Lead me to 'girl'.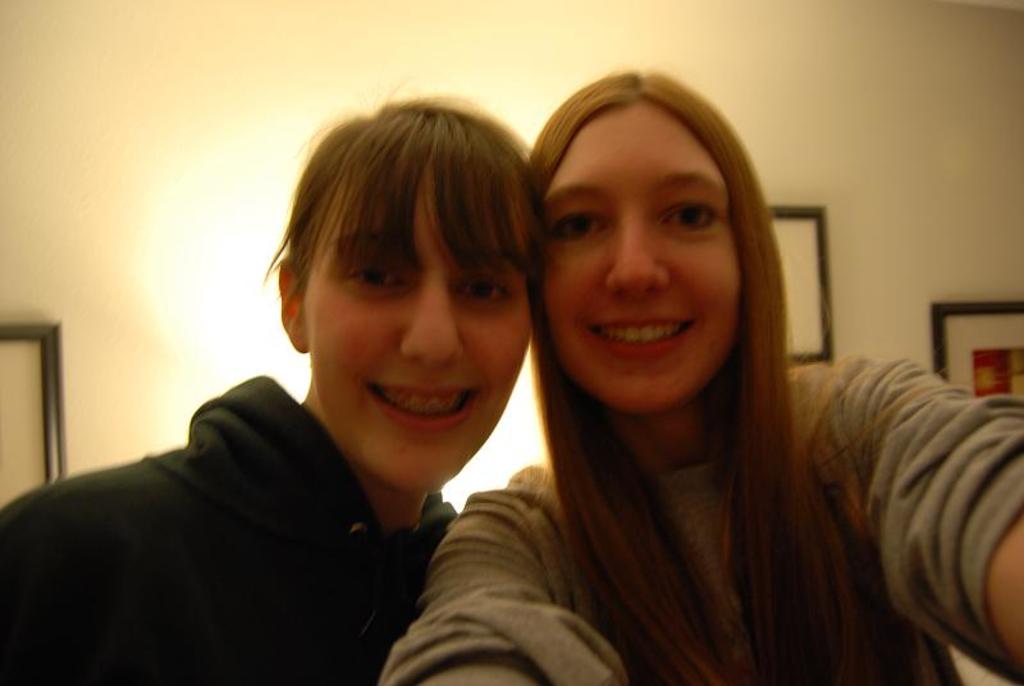
Lead to x1=380 y1=73 x2=1023 y2=685.
